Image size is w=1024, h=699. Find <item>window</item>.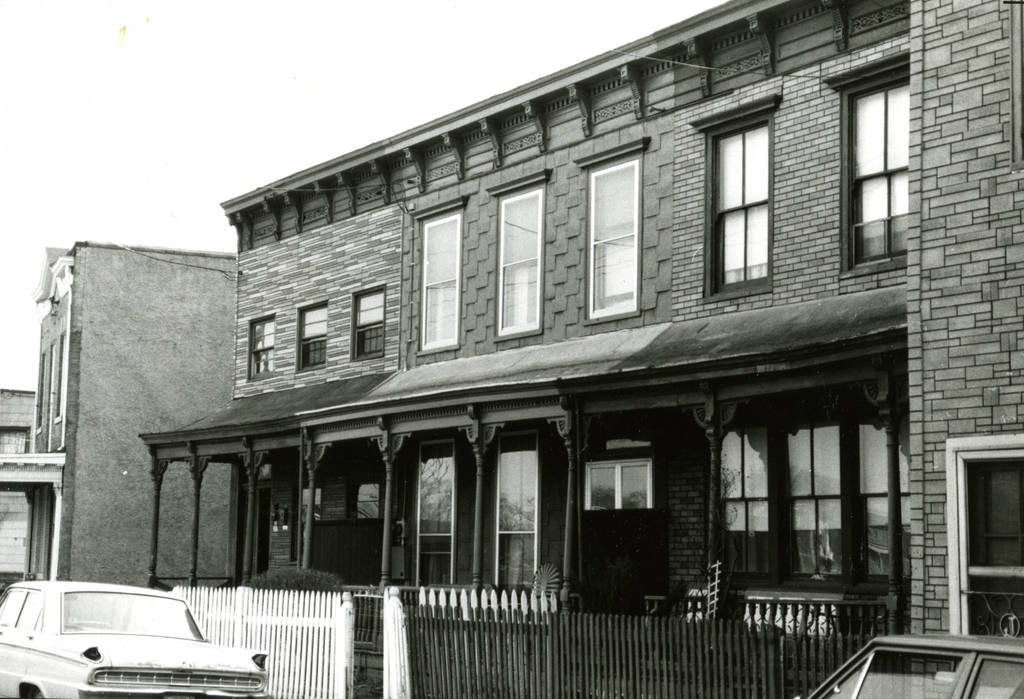
bbox(696, 118, 775, 300).
